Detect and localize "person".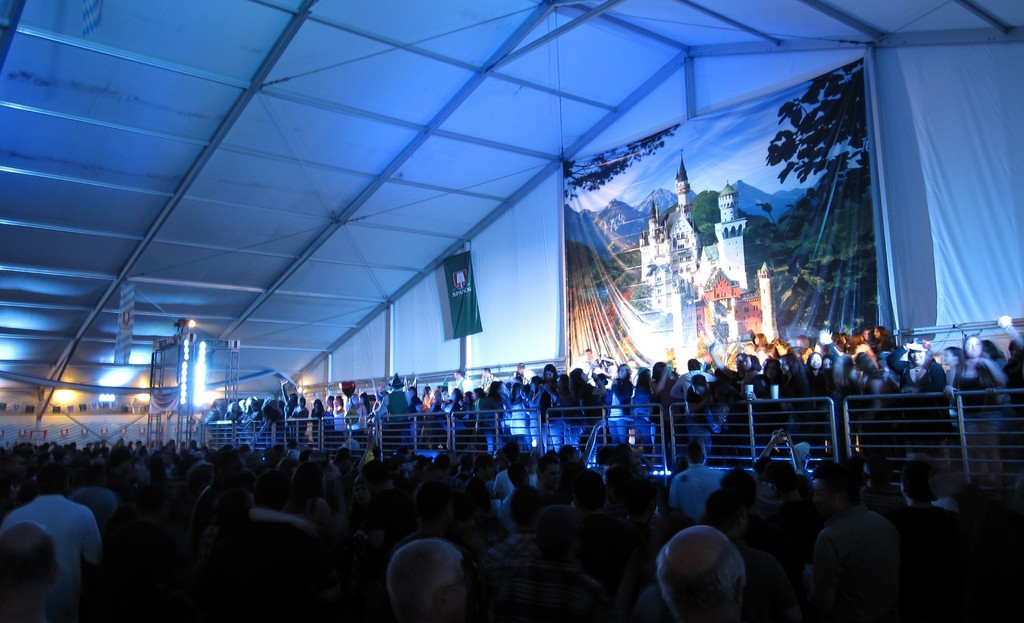
Localized at select_region(446, 368, 471, 390).
